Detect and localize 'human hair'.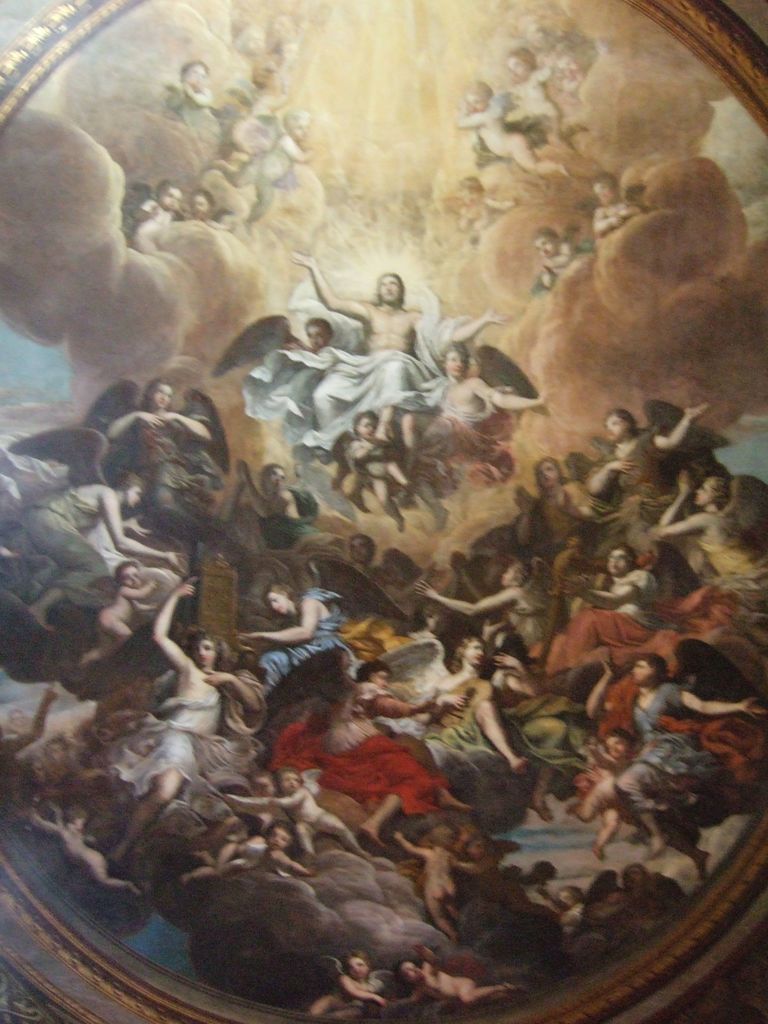
Localized at rect(469, 346, 550, 425).
